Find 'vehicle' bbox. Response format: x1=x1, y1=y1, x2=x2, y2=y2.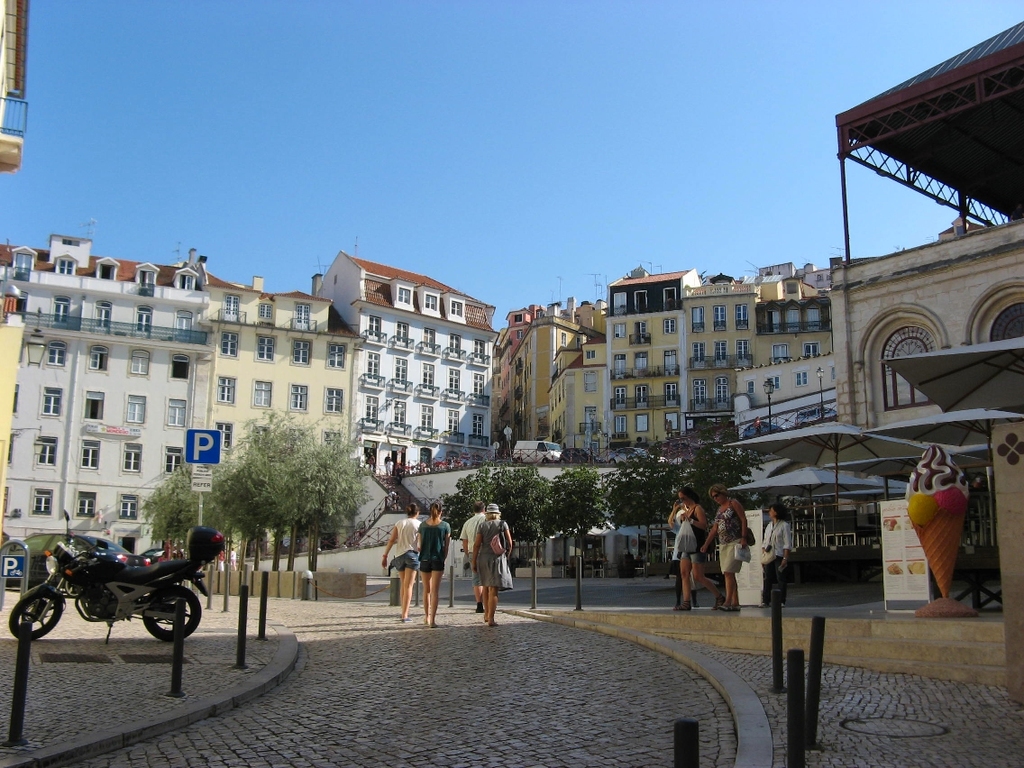
x1=562, y1=443, x2=589, y2=463.
